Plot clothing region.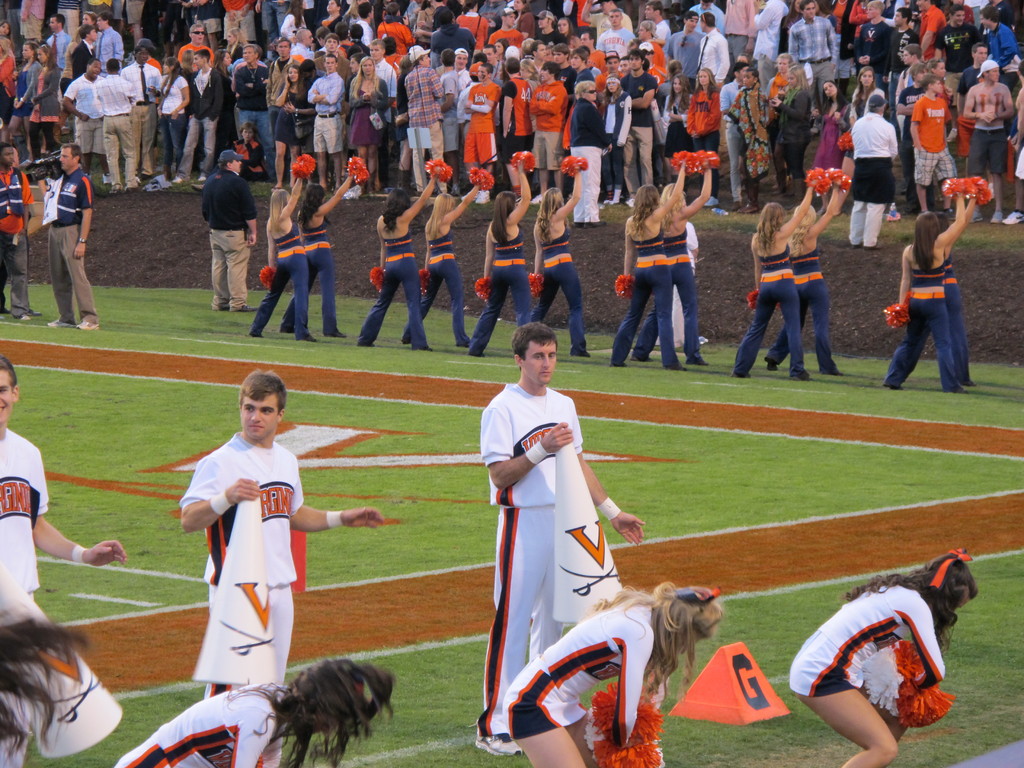
Plotted at [x1=611, y1=223, x2=677, y2=362].
